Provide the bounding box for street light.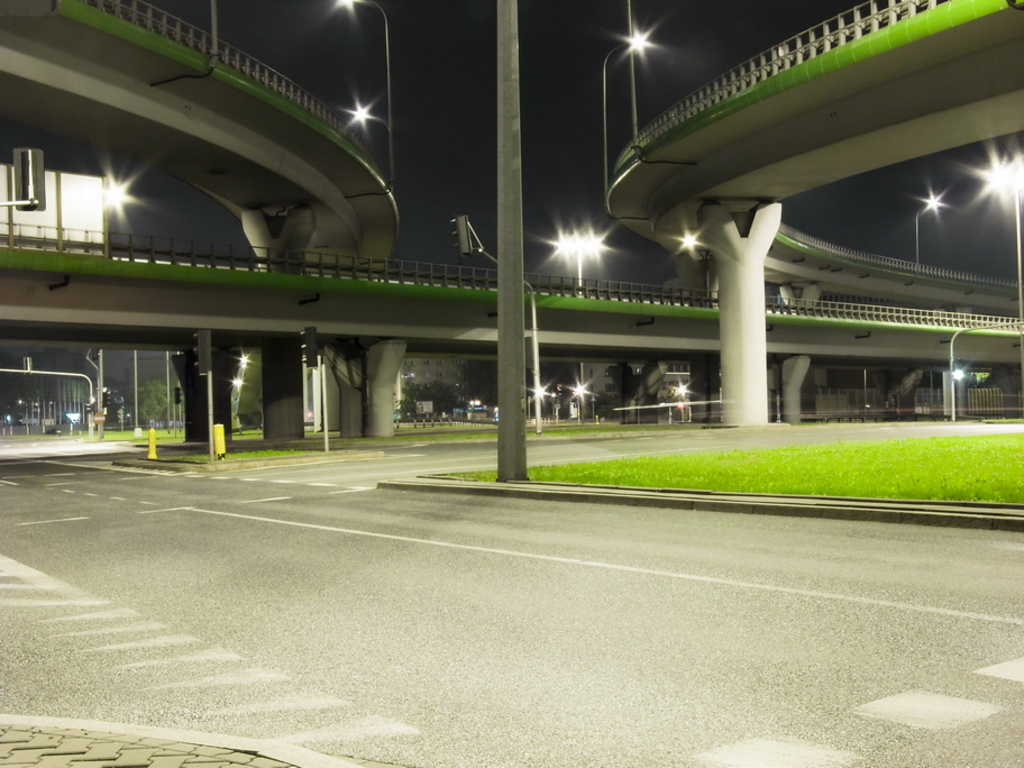
677 232 715 301.
